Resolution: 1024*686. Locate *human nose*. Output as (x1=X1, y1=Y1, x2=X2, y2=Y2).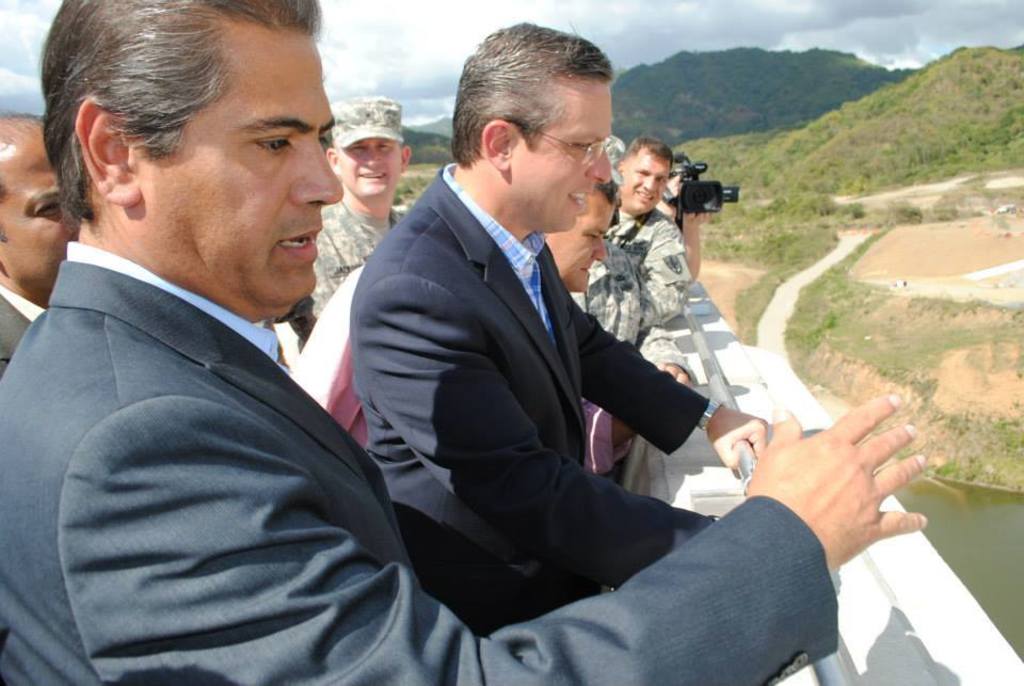
(x1=586, y1=145, x2=615, y2=187).
